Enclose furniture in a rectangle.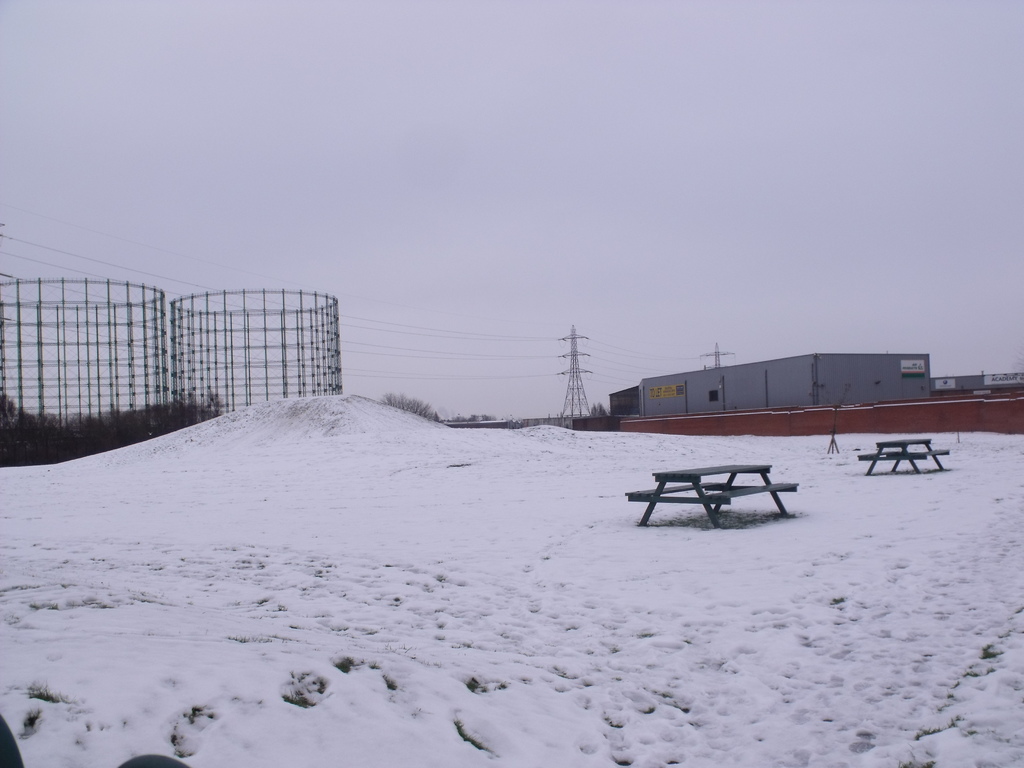
<region>859, 435, 945, 474</region>.
